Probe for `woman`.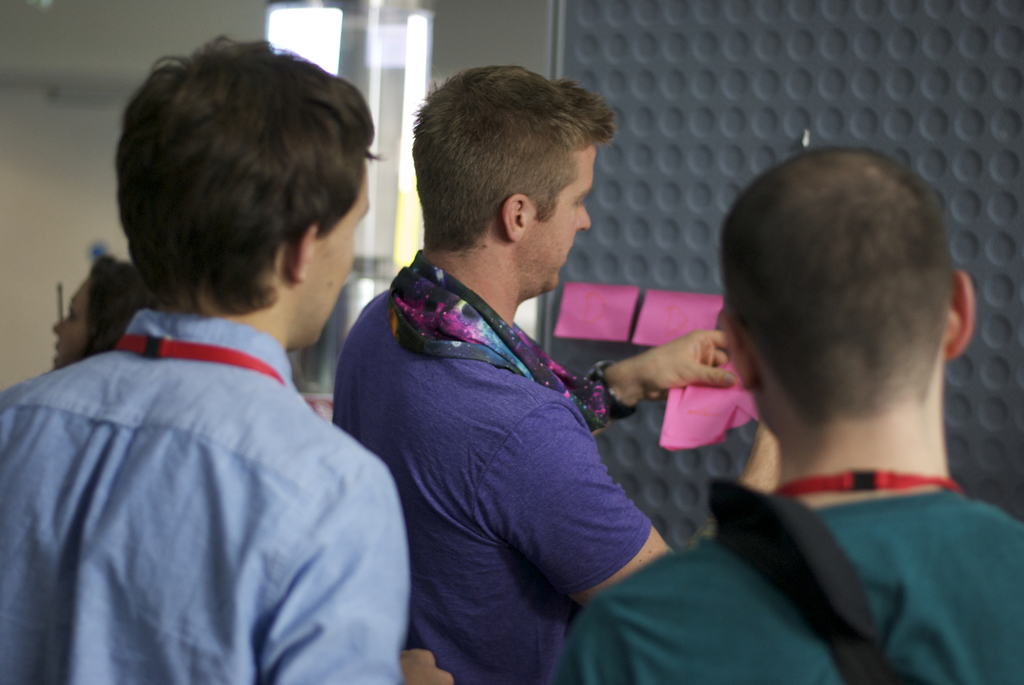
Probe result: 47/254/152/370.
